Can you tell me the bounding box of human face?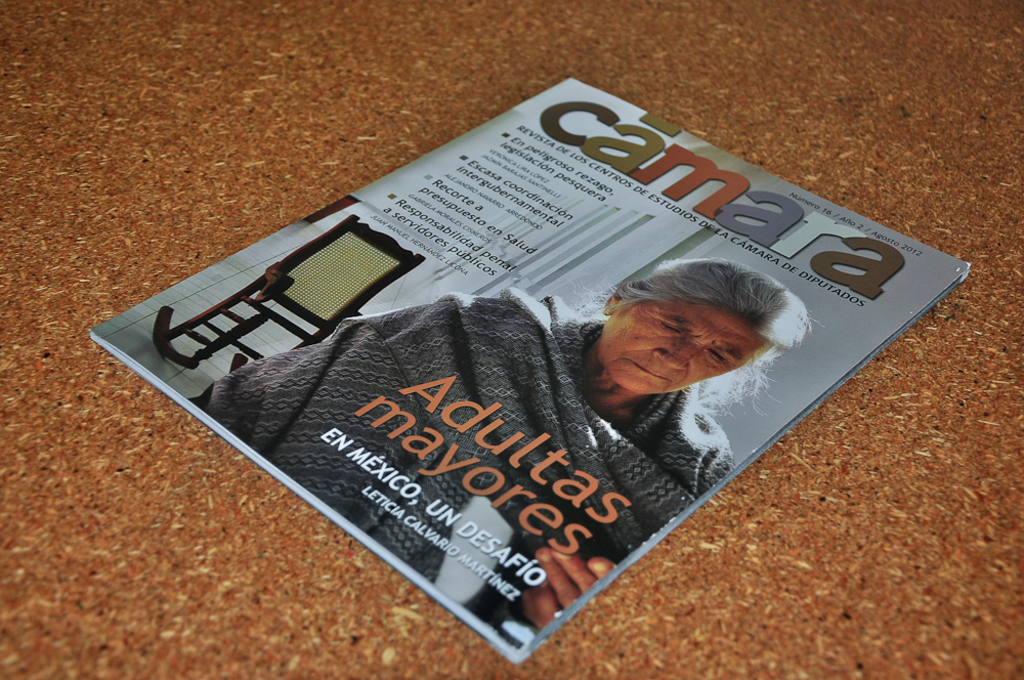
bbox(599, 297, 767, 395).
